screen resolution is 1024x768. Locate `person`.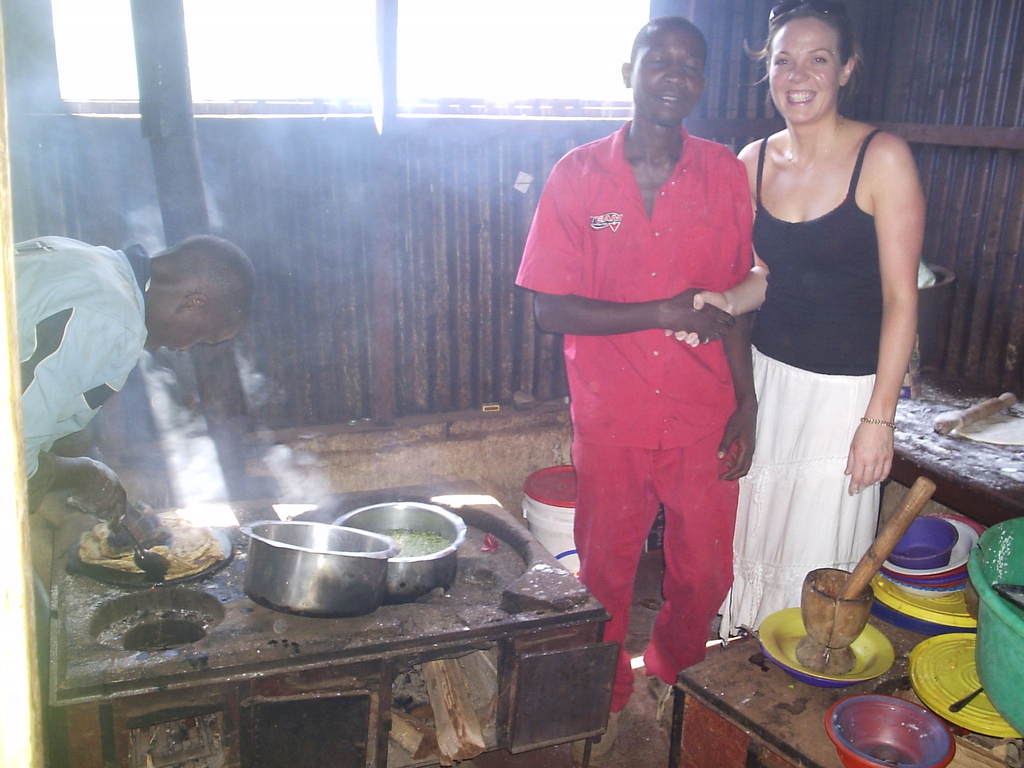
<bbox>516, 18, 757, 758</bbox>.
